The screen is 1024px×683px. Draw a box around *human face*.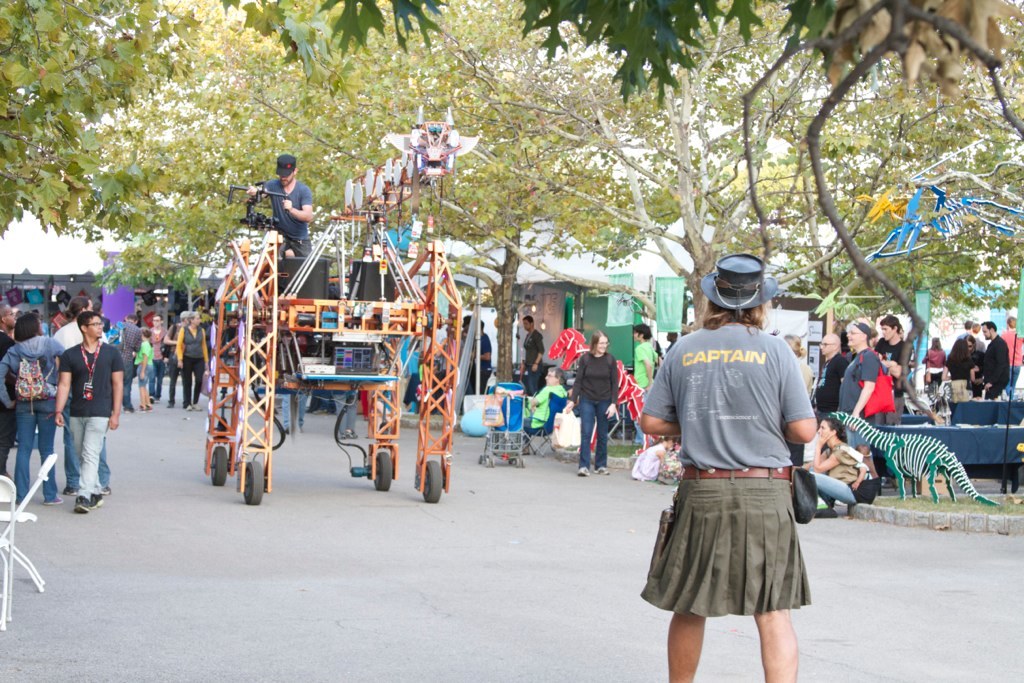
{"x1": 814, "y1": 334, "x2": 830, "y2": 358}.
